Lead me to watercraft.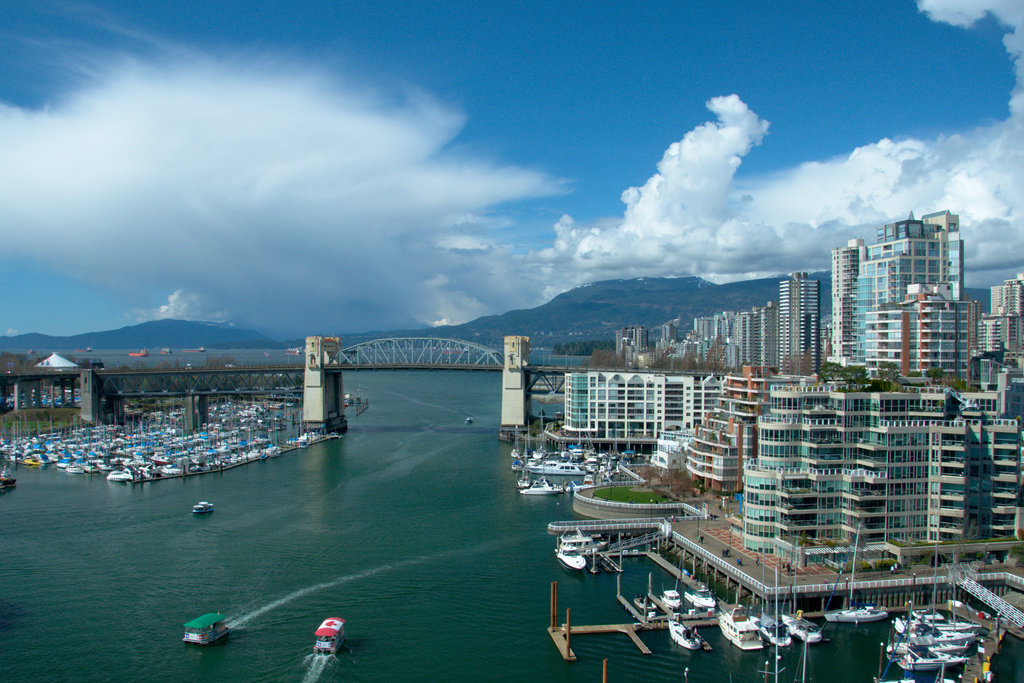
Lead to left=45, top=451, right=66, bottom=461.
